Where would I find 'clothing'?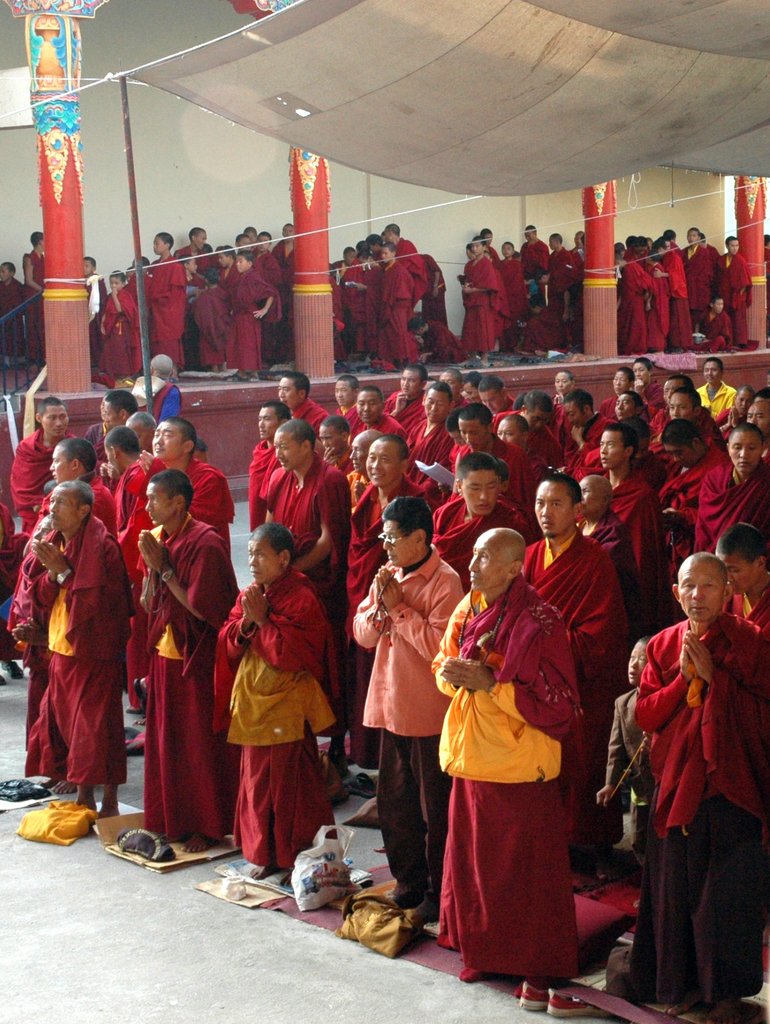
At [x1=527, y1=314, x2=567, y2=352].
